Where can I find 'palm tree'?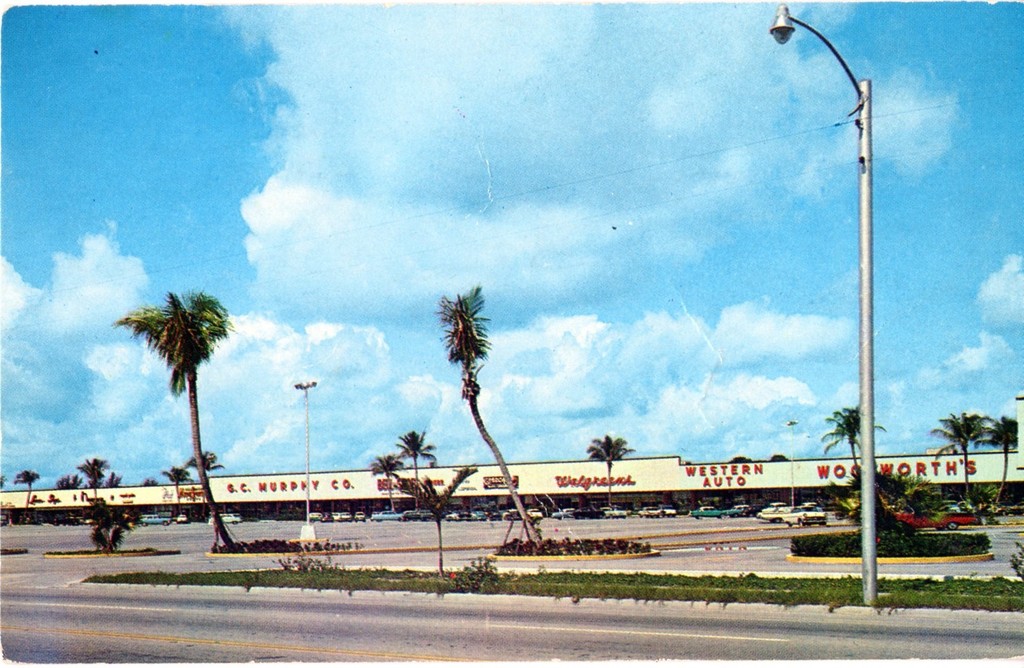
You can find it at 815:394:890:481.
